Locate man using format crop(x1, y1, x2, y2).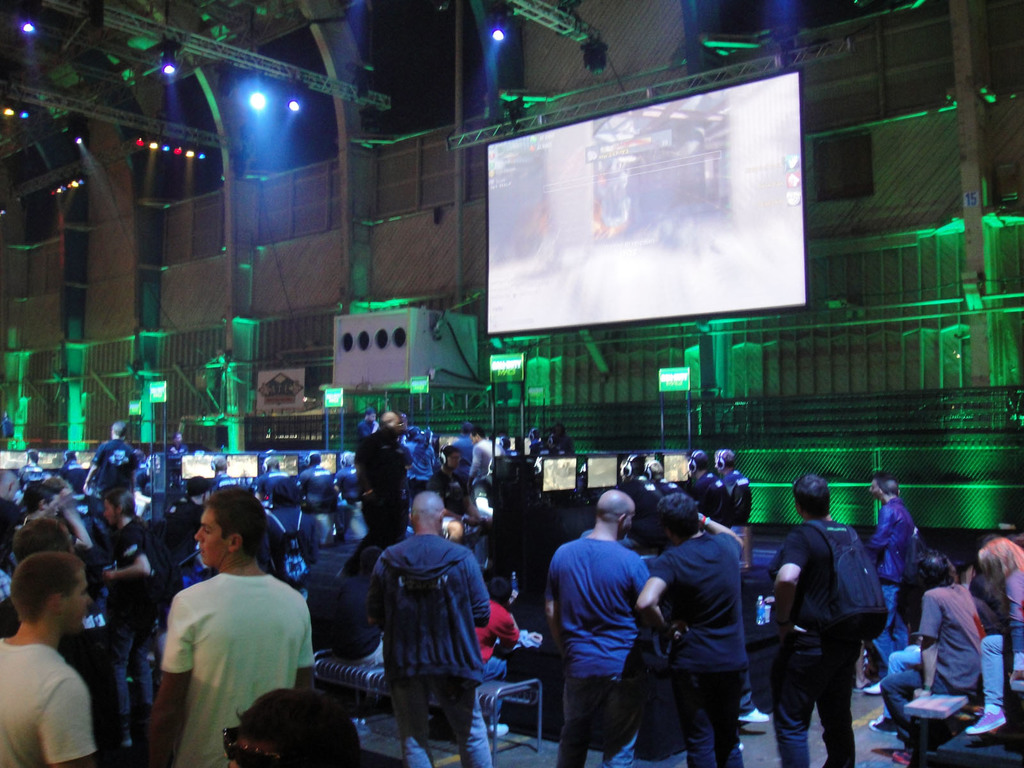
crop(206, 451, 242, 497).
